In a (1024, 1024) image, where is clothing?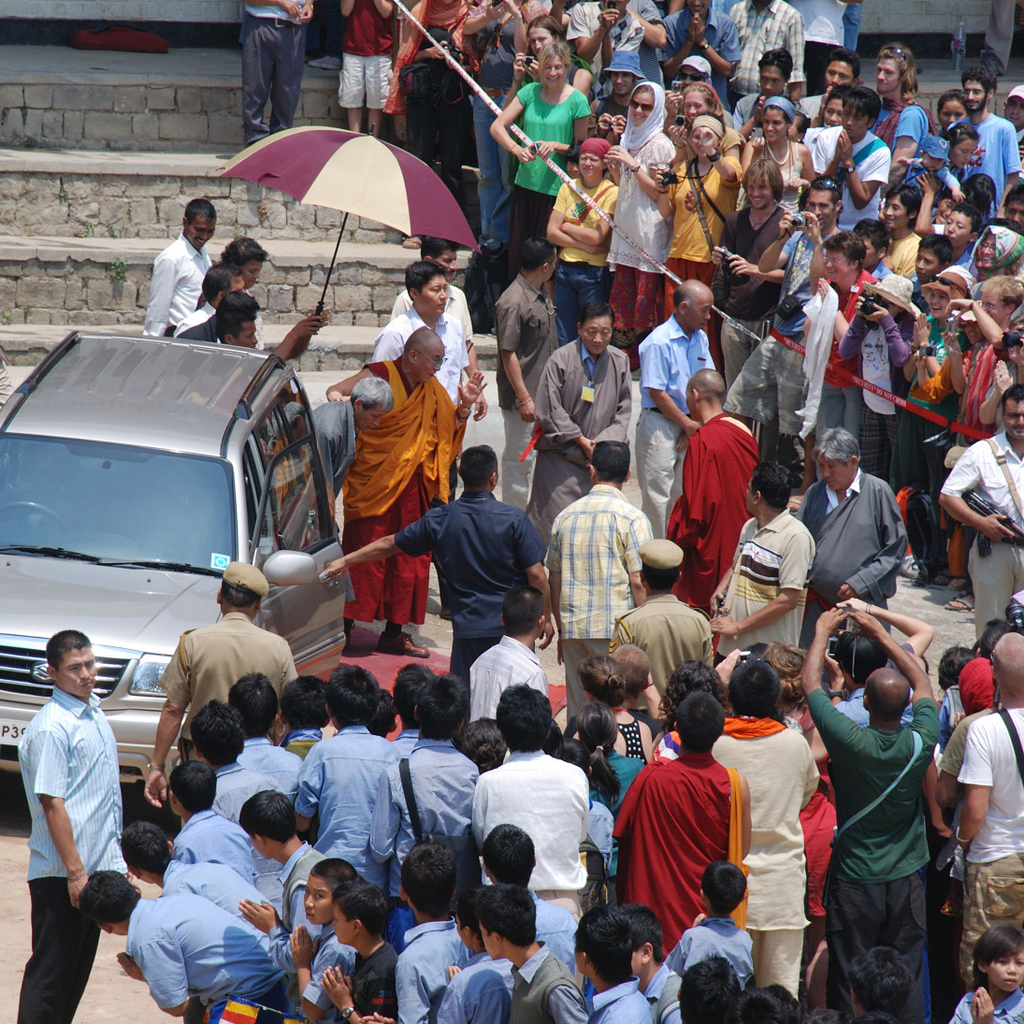
595/50/644/152.
